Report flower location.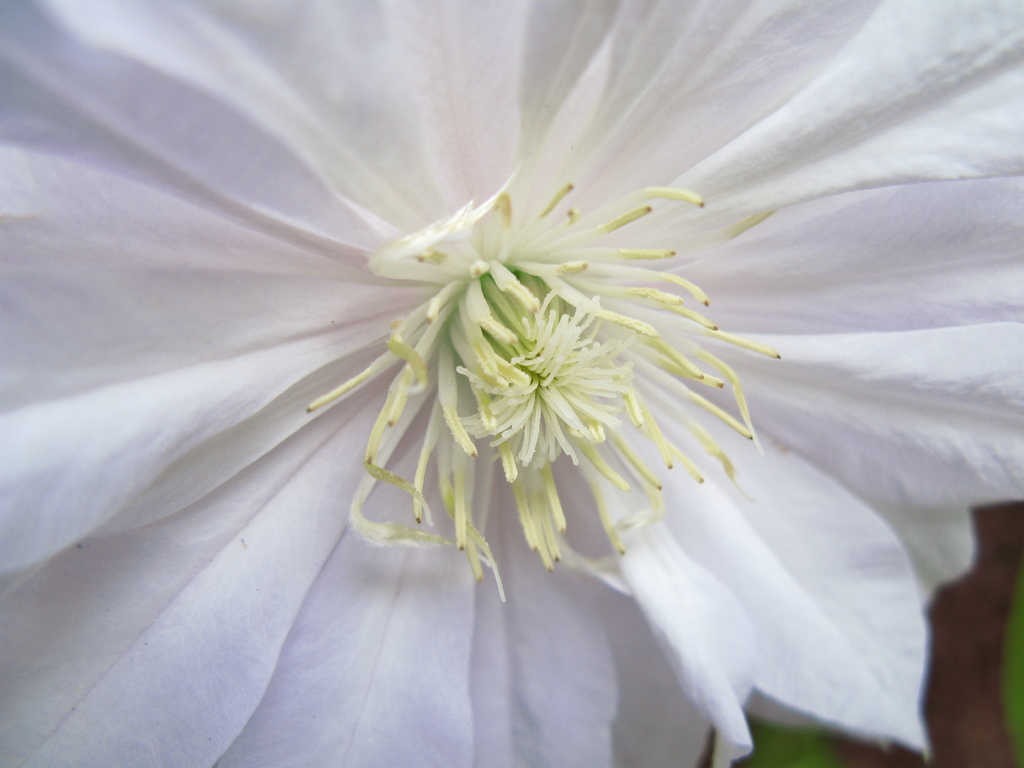
Report: (9, 0, 1023, 765).
